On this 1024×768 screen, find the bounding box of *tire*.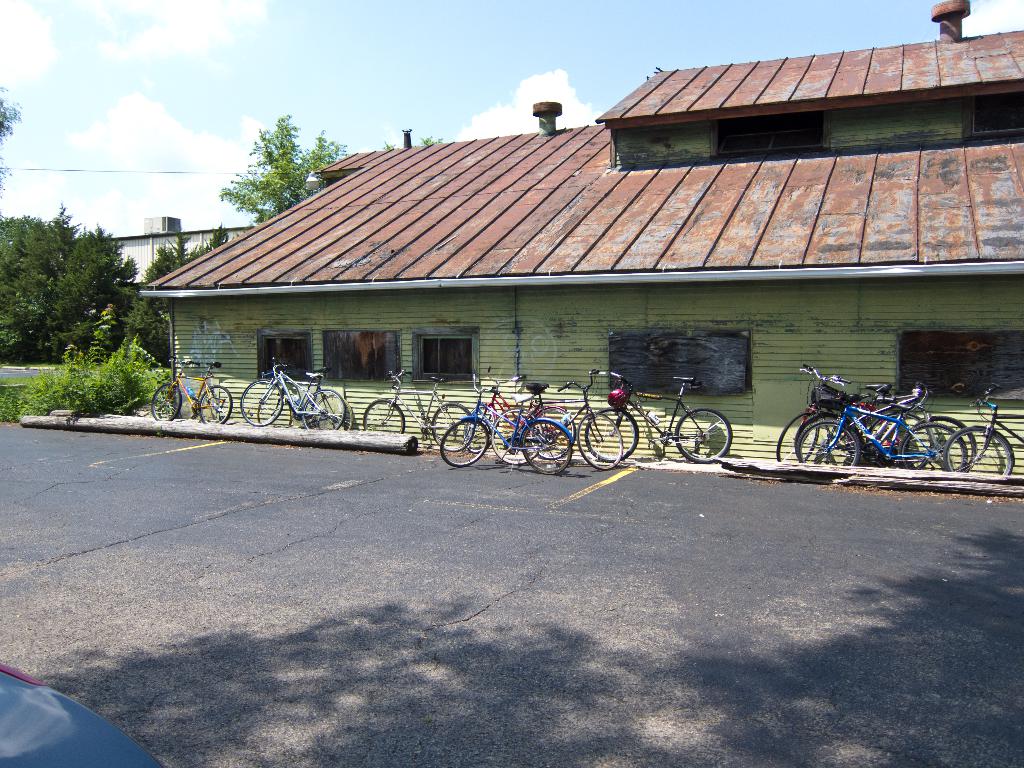
Bounding box: l=300, t=389, r=344, b=430.
